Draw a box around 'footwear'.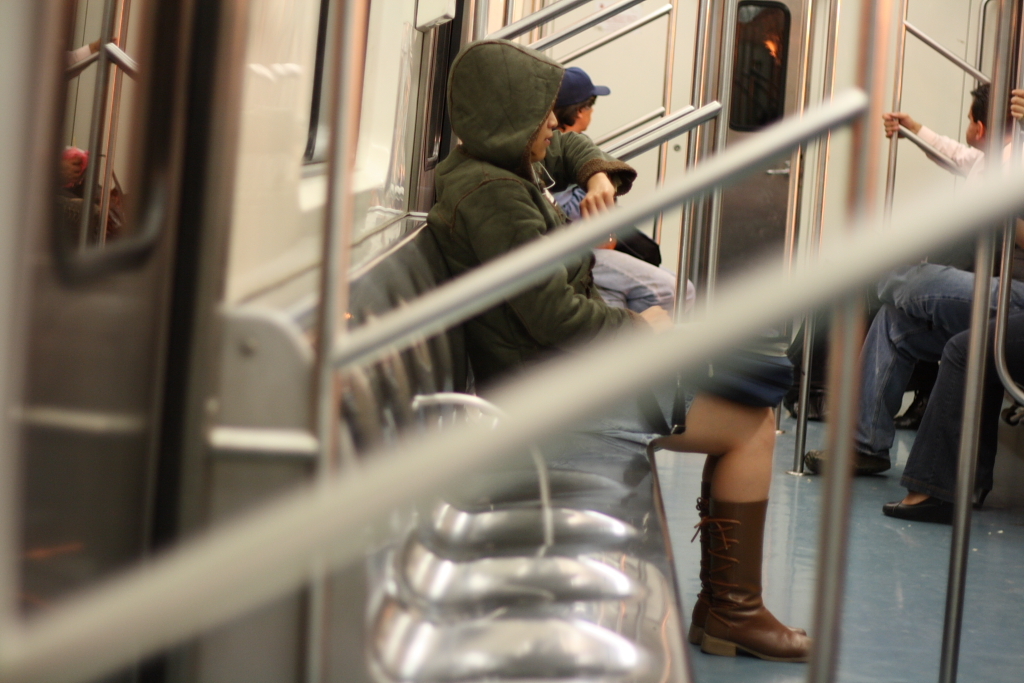
880, 485, 952, 521.
